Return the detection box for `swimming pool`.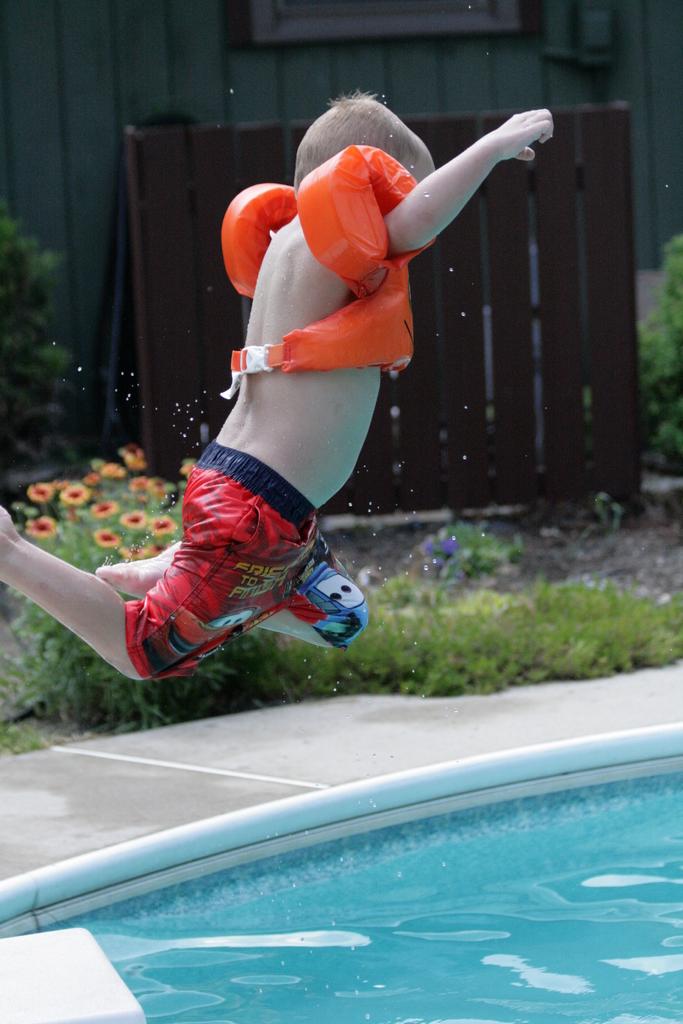
(0, 718, 682, 1023).
